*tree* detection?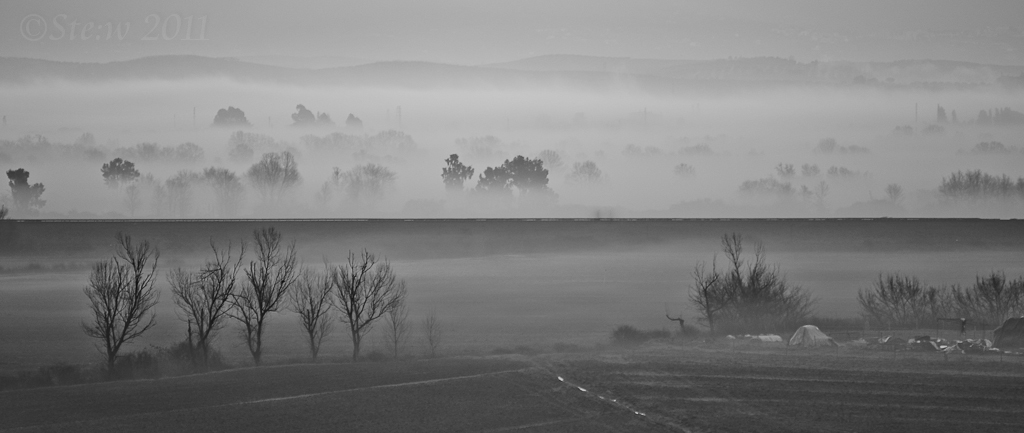
{"left": 692, "top": 225, "right": 815, "bottom": 330}
